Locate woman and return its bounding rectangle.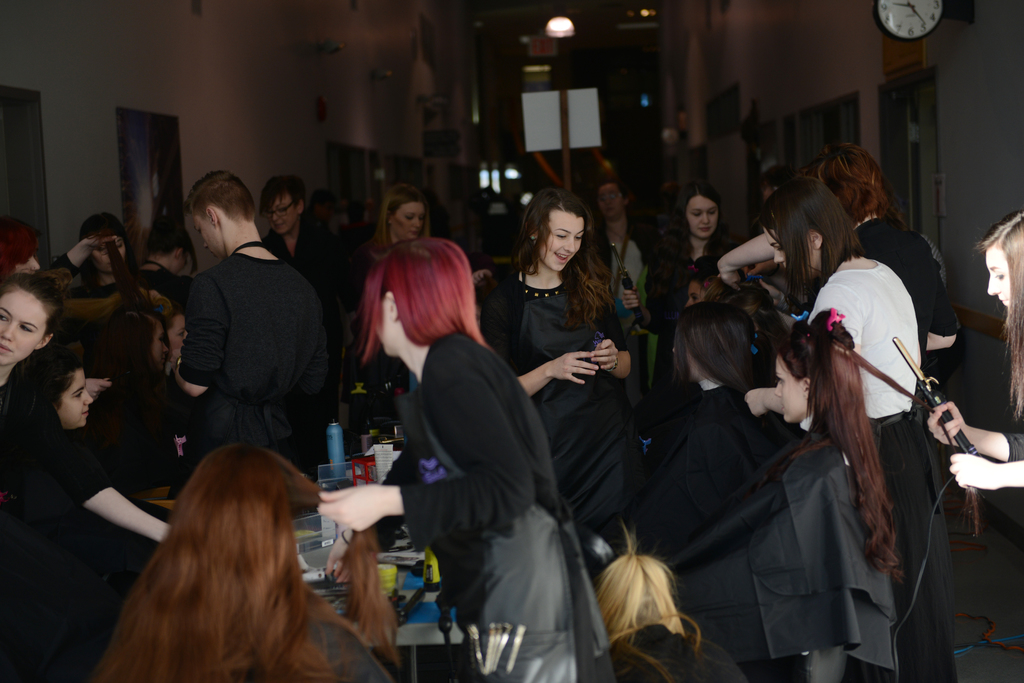
{"x1": 356, "y1": 181, "x2": 430, "y2": 268}.
